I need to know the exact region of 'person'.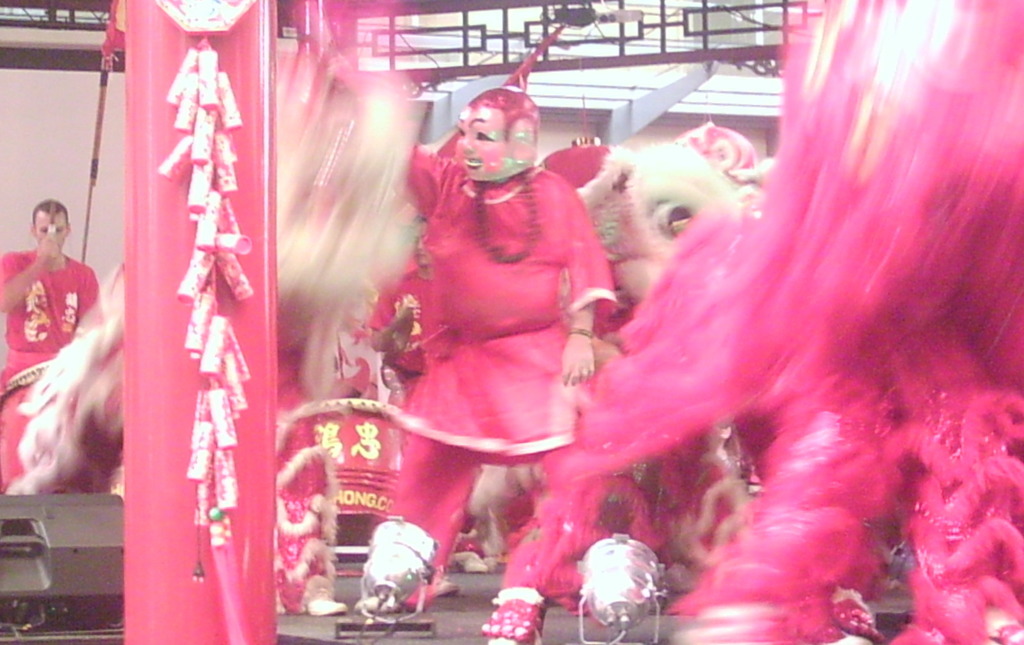
Region: 0:199:107:490.
